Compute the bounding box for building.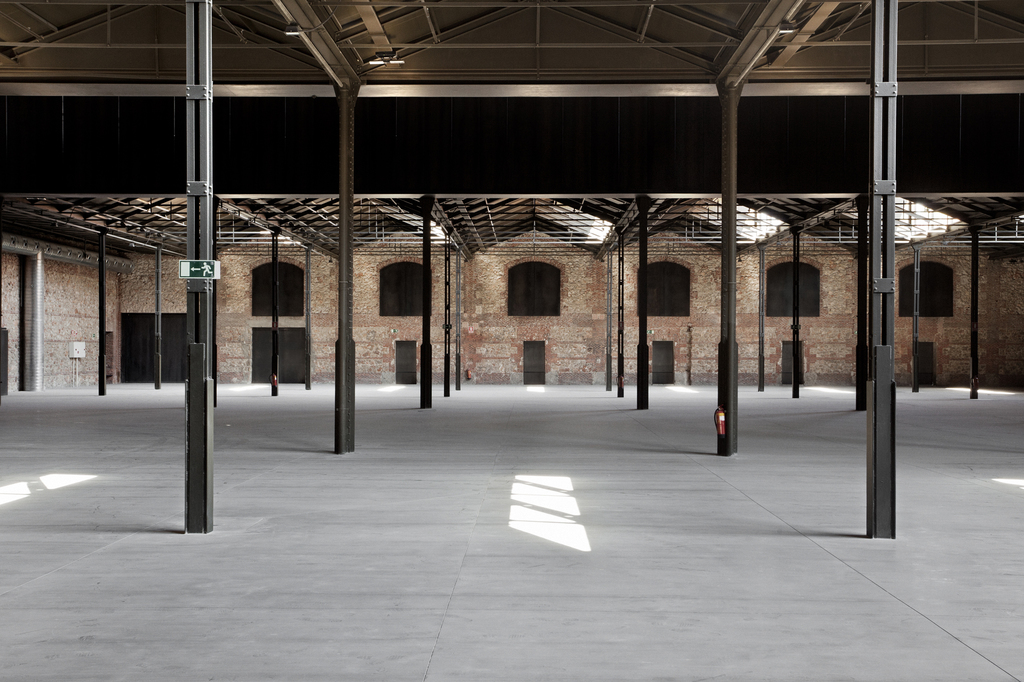
x1=1 y1=0 x2=1014 y2=681.
